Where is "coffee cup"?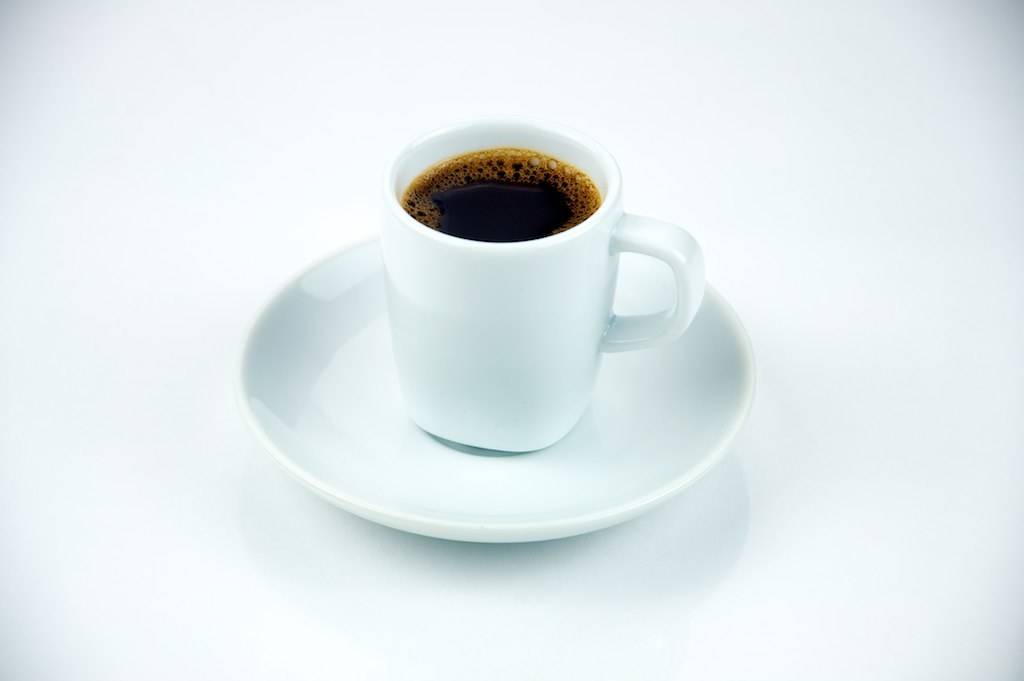
crop(380, 116, 704, 451).
